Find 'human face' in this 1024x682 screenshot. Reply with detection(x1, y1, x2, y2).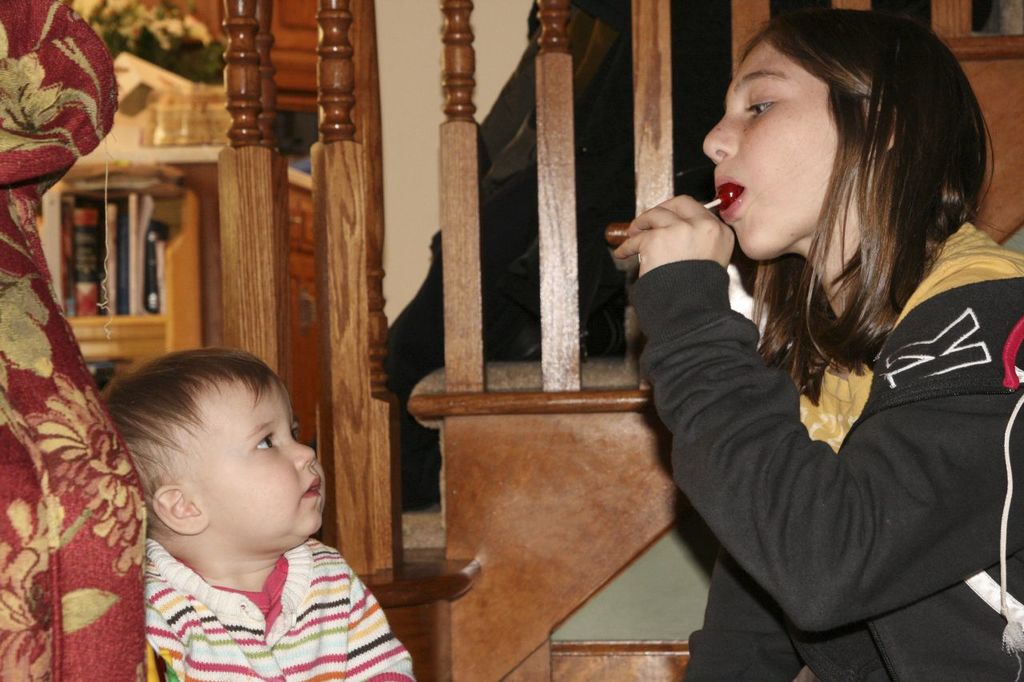
detection(182, 377, 328, 549).
